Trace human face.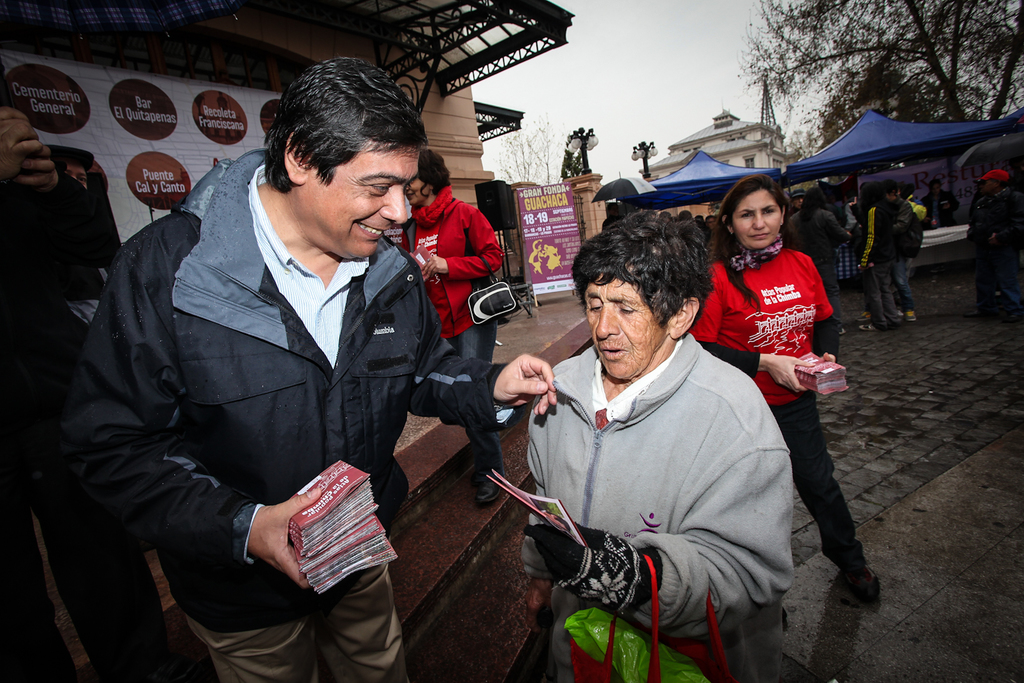
Traced to [591,284,658,378].
